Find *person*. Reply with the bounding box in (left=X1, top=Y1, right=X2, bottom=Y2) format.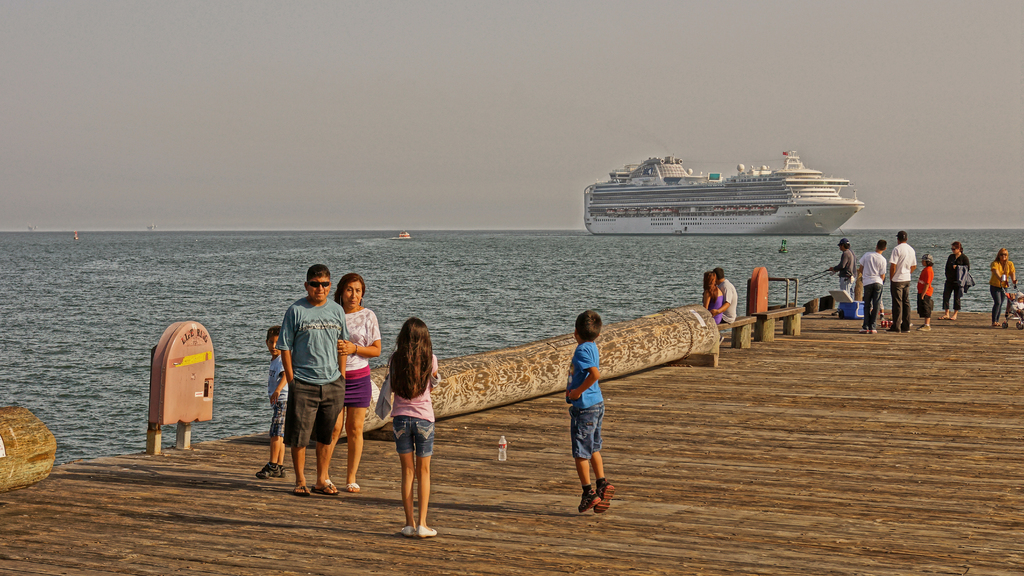
(left=564, top=310, right=616, bottom=518).
